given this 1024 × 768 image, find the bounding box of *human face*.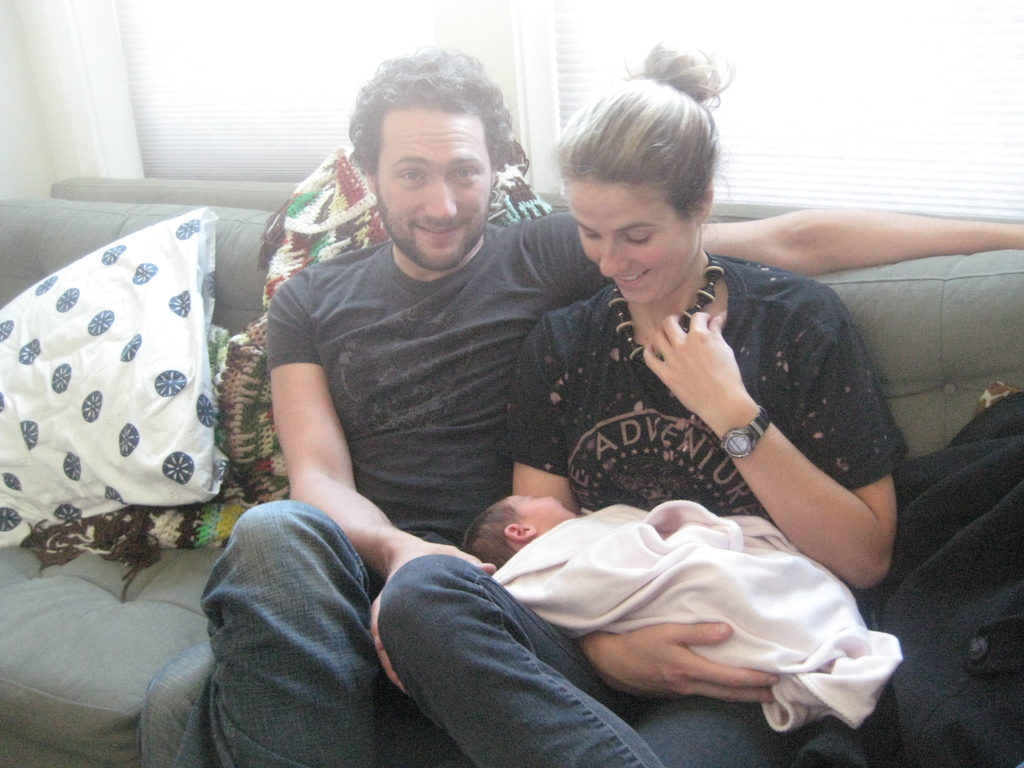
376 102 493 271.
